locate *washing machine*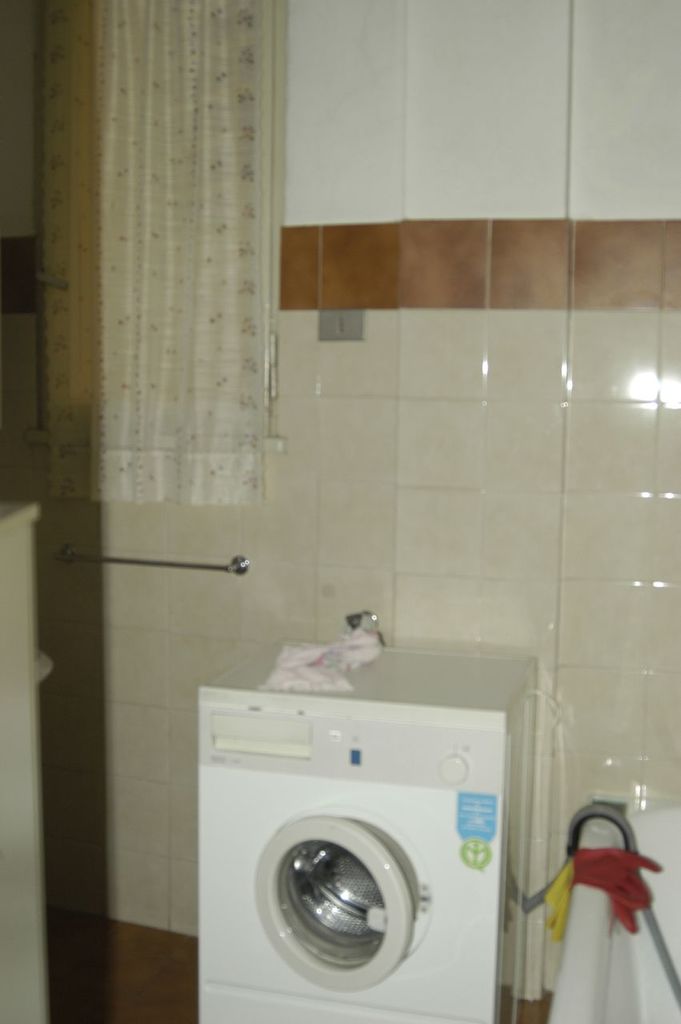
box(189, 631, 531, 1023)
